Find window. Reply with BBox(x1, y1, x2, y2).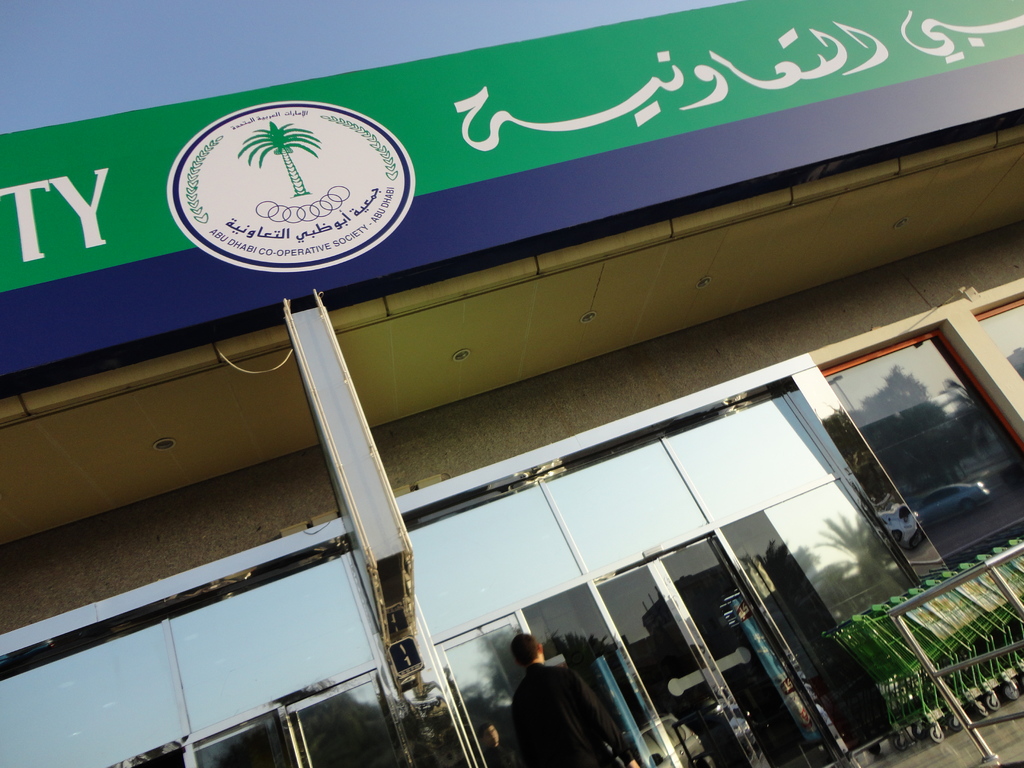
BBox(791, 291, 1005, 596).
